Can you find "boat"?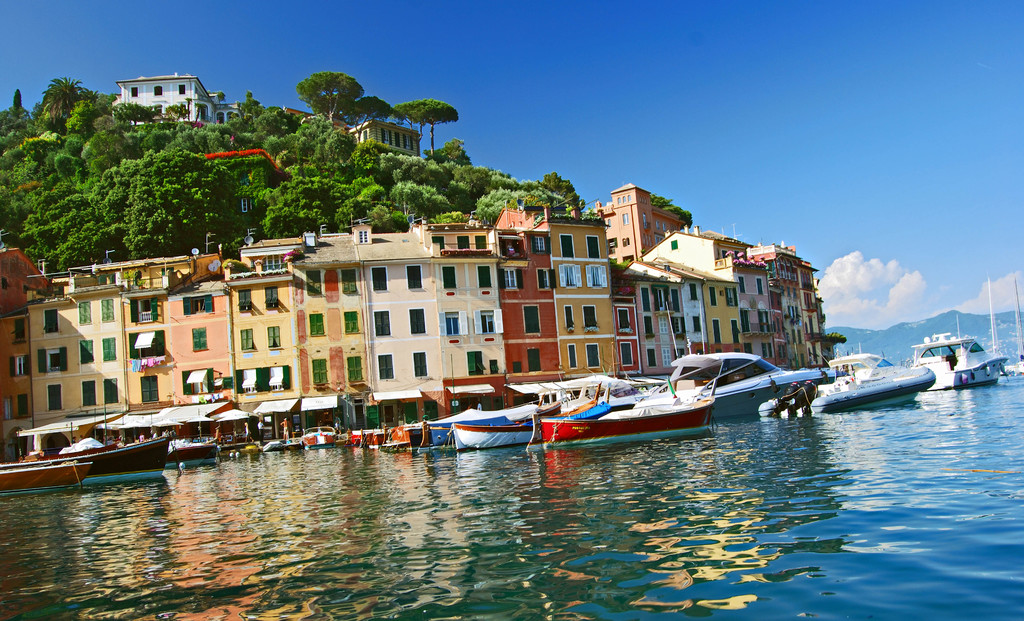
Yes, bounding box: box=[174, 436, 214, 465].
